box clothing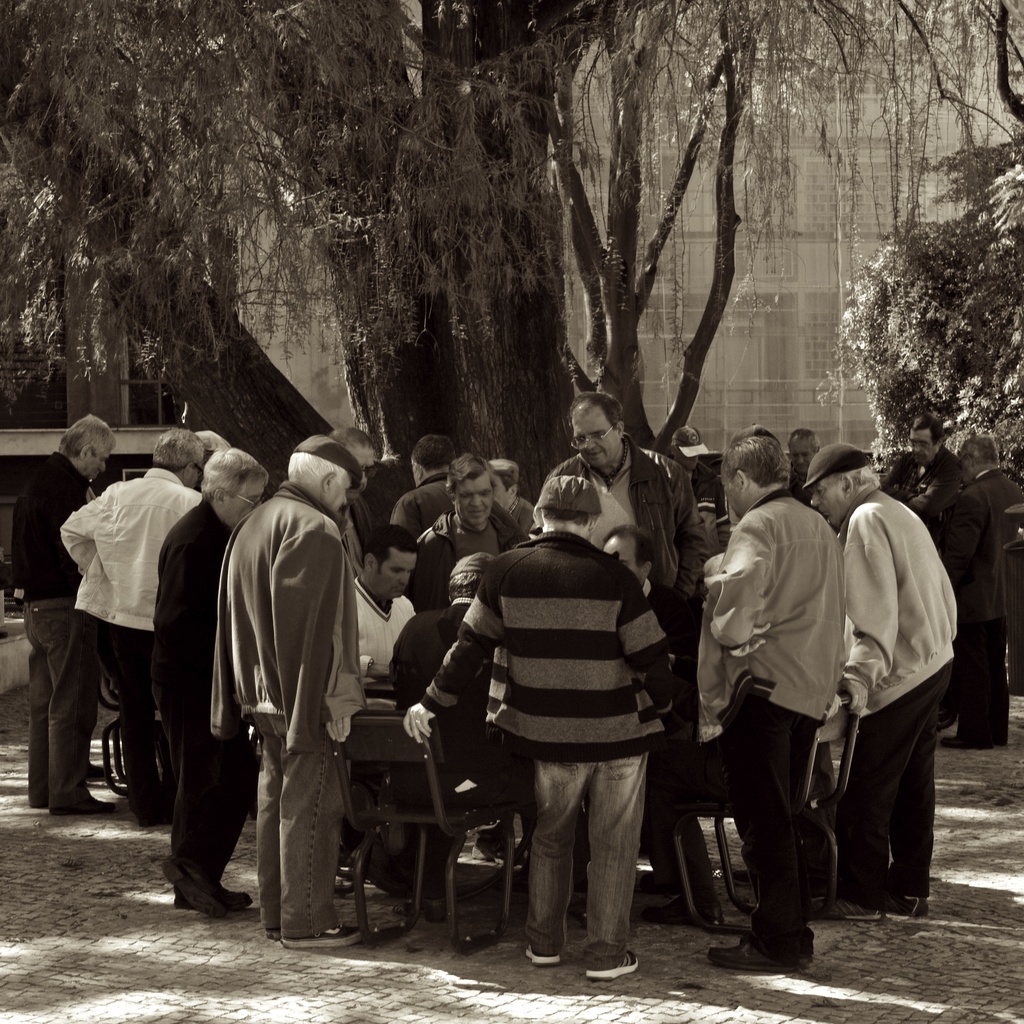
348, 580, 436, 680
